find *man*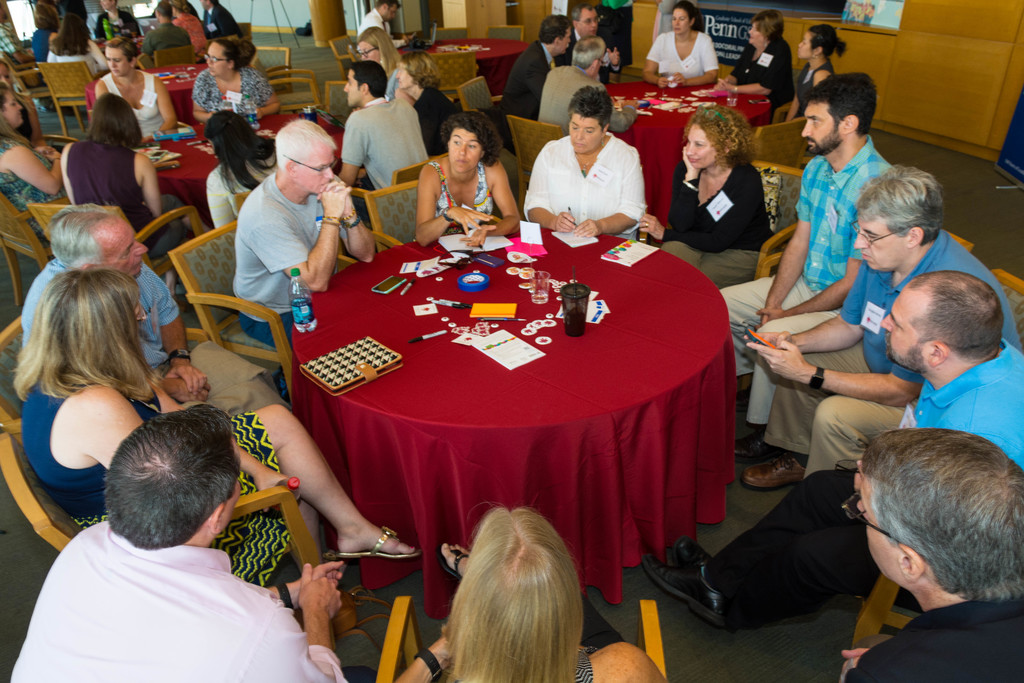
x1=8 y1=402 x2=349 y2=682
